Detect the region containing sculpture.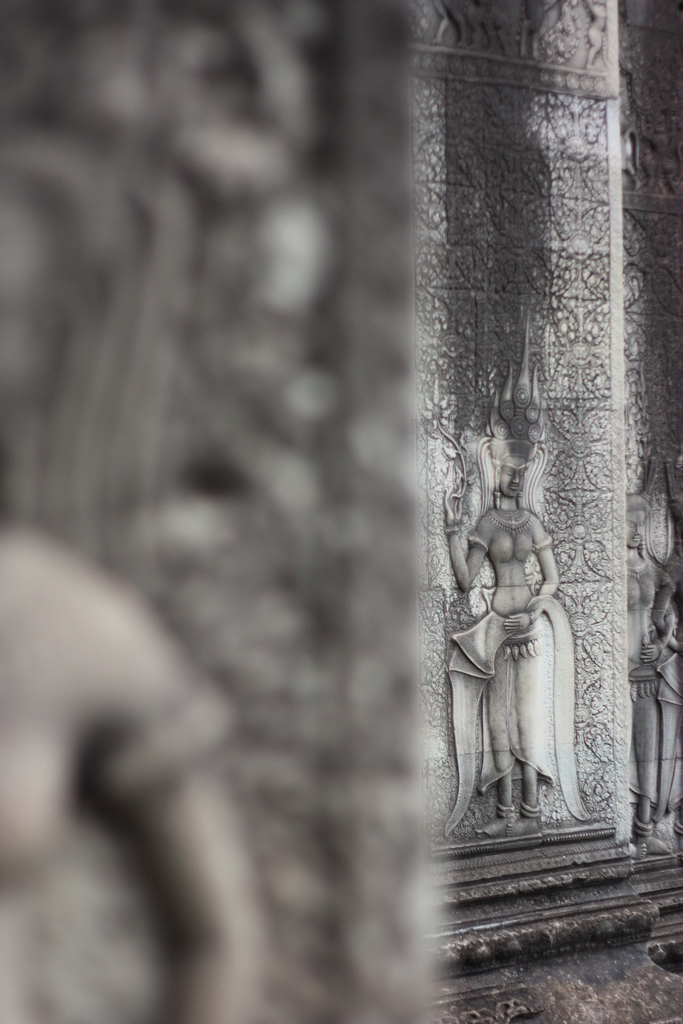
bbox(625, 491, 682, 855).
